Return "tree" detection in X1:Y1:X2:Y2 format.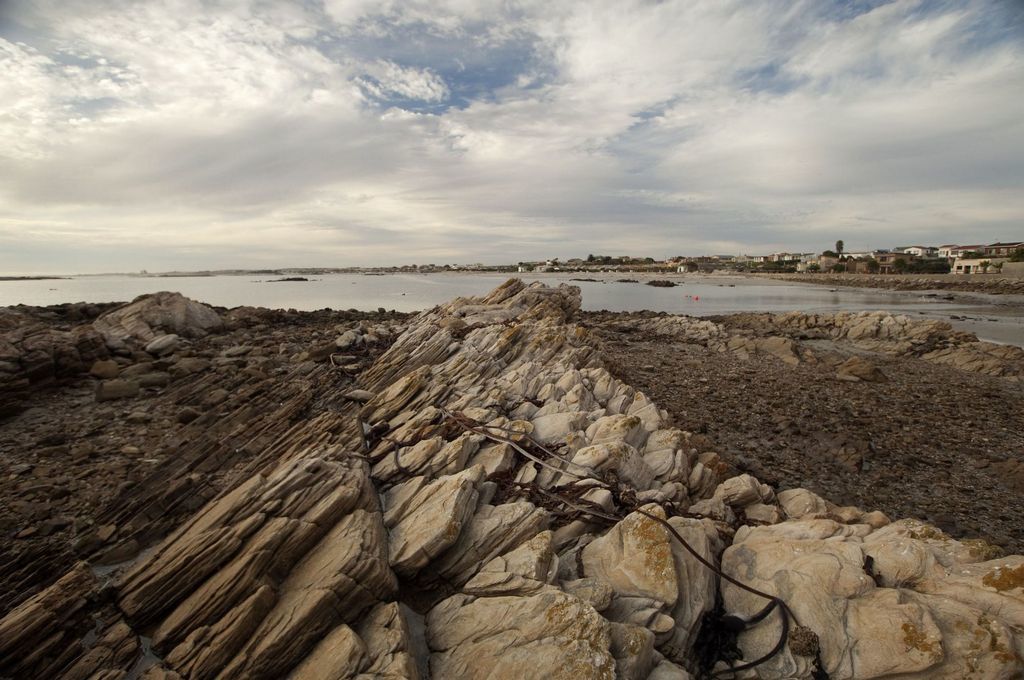
587:252:619:265.
